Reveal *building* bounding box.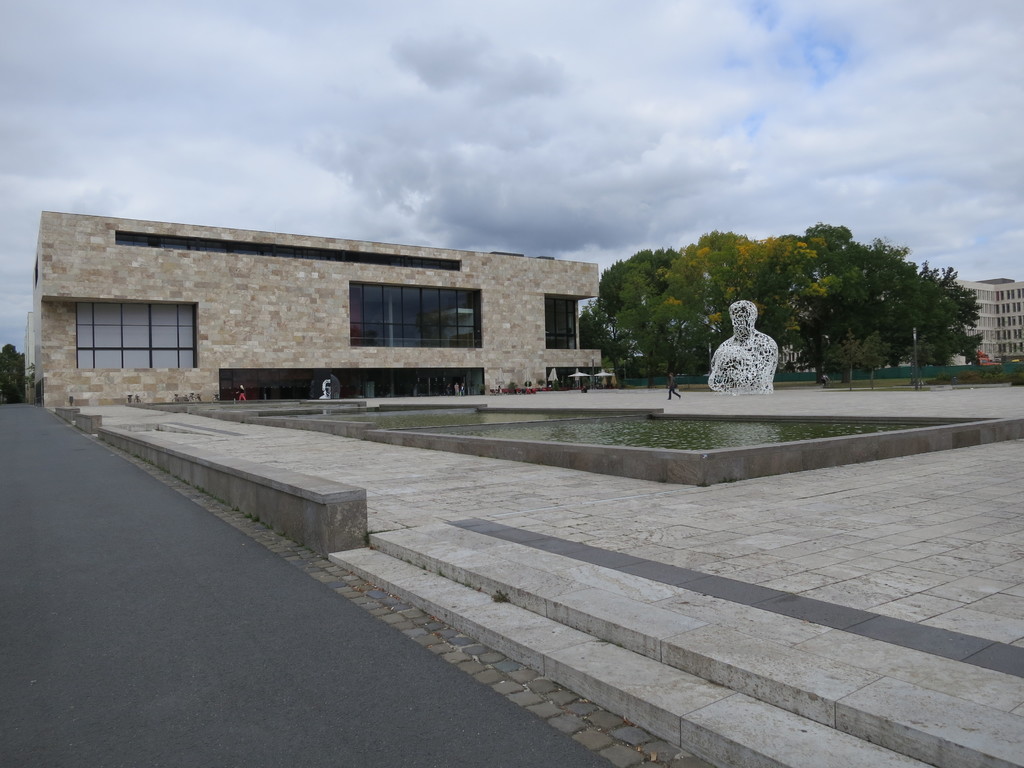
Revealed: (left=954, top=278, right=1023, bottom=362).
